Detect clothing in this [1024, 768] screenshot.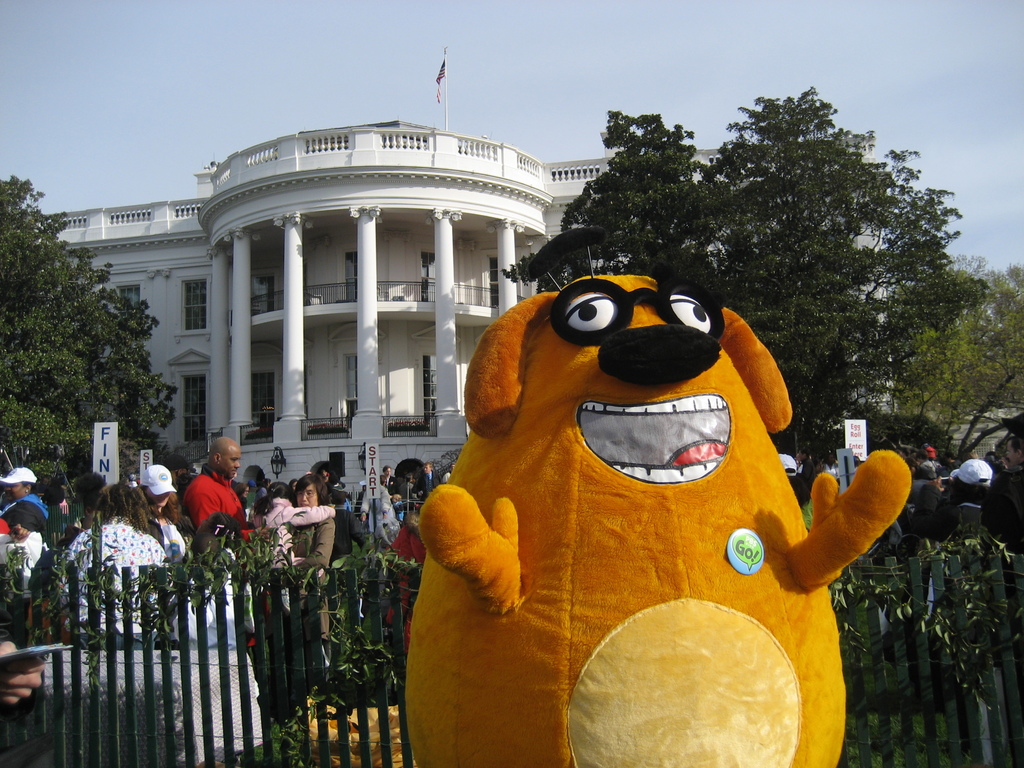
Detection: crop(281, 515, 329, 666).
